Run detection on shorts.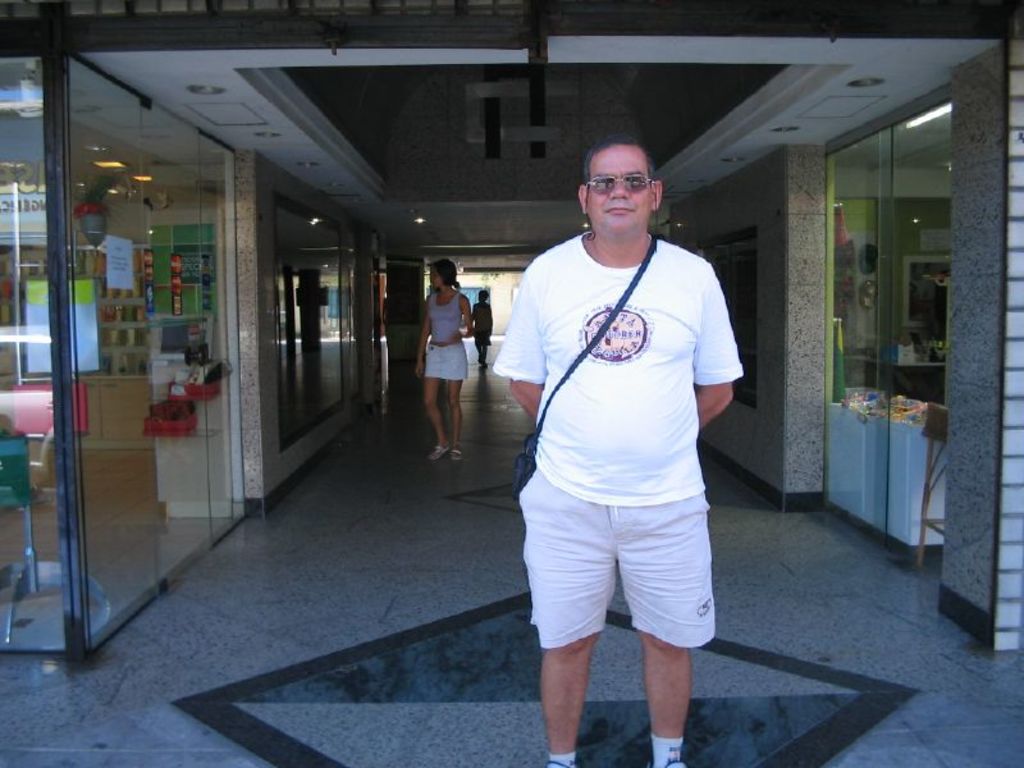
Result: rect(426, 343, 467, 376).
